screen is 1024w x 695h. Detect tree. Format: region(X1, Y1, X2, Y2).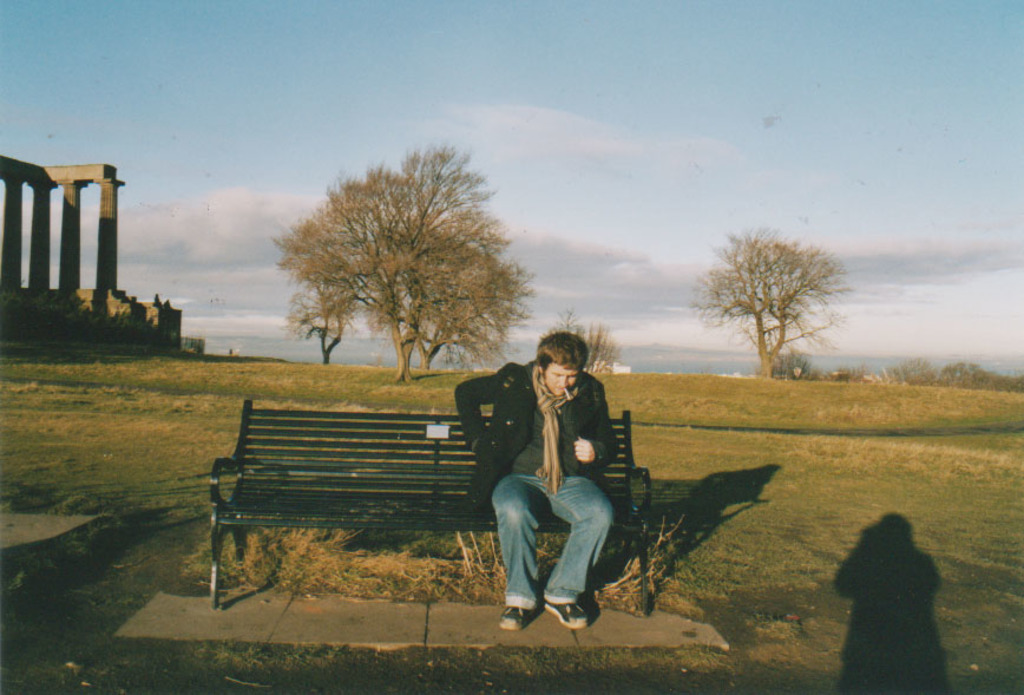
region(691, 225, 854, 385).
